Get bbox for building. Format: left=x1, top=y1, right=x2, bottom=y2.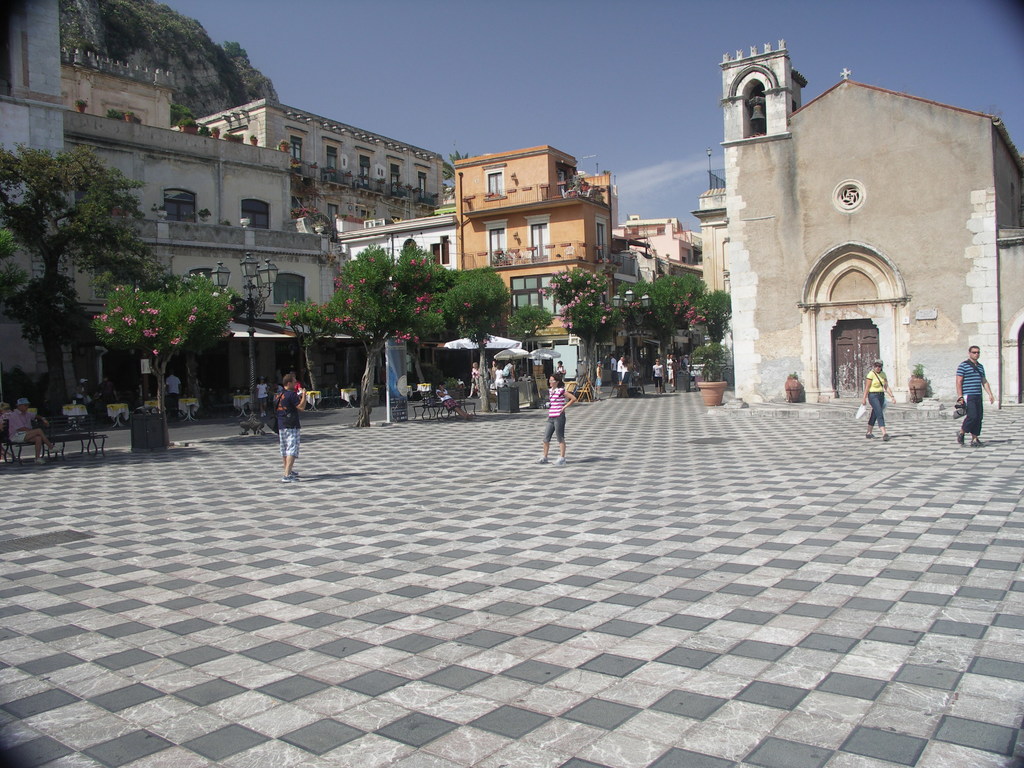
left=456, top=145, right=613, bottom=332.
